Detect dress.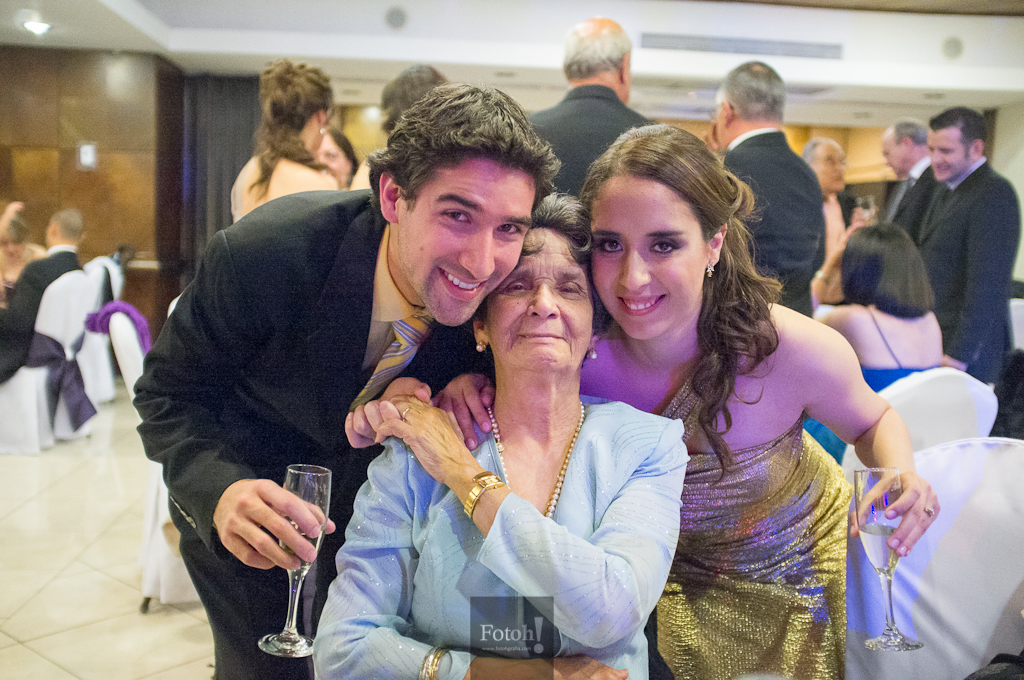
Detected at 632, 345, 854, 679.
